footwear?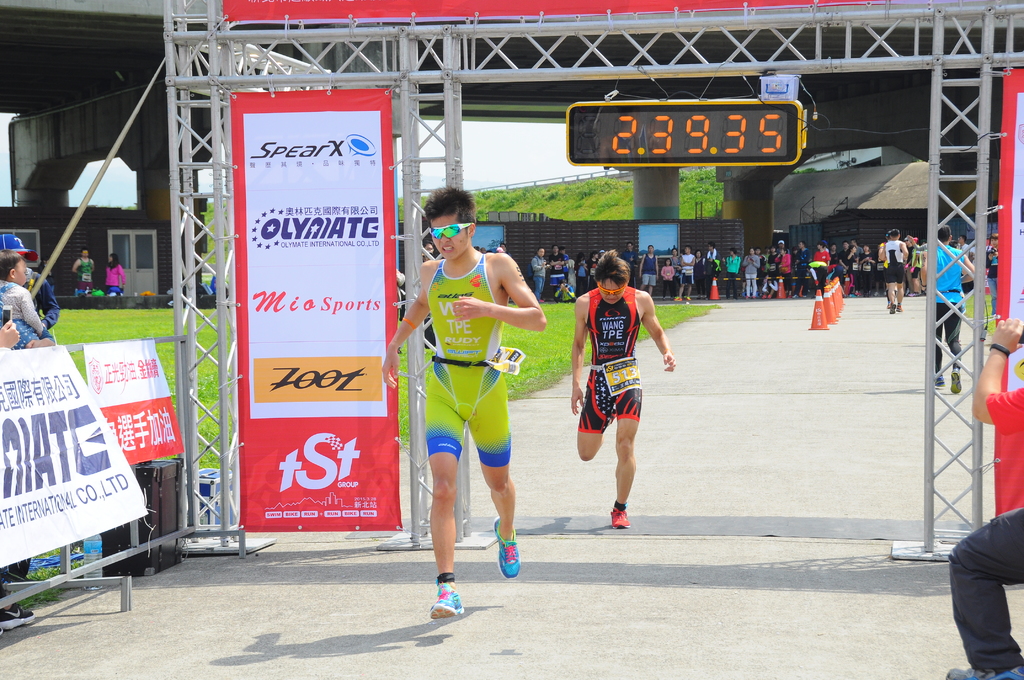
bbox(611, 505, 627, 529)
